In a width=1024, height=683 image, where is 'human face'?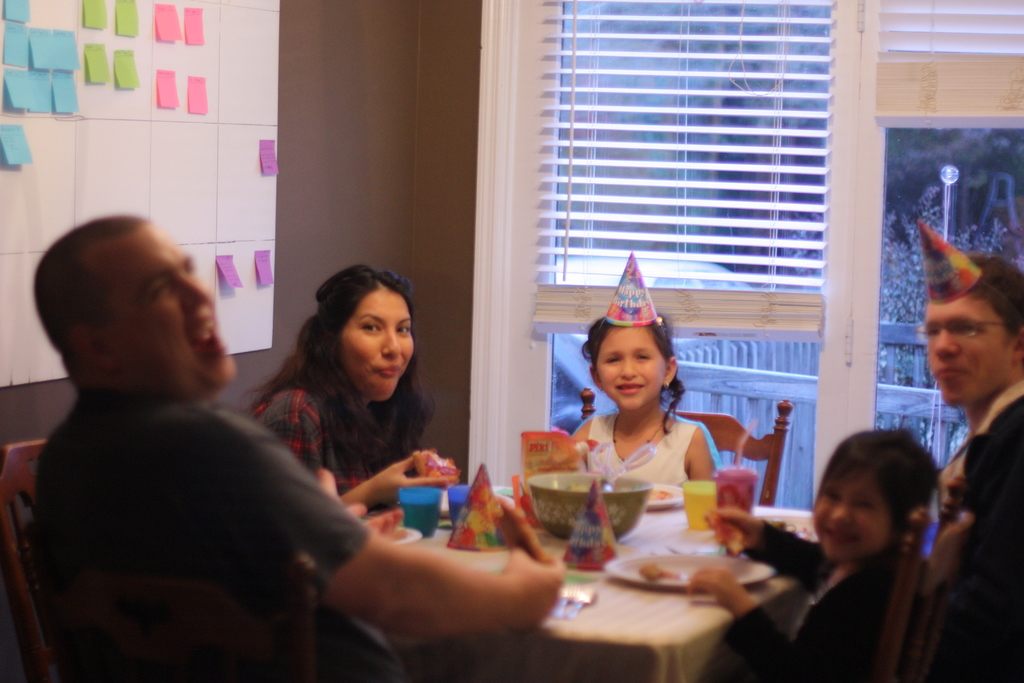
<box>815,473,883,561</box>.
